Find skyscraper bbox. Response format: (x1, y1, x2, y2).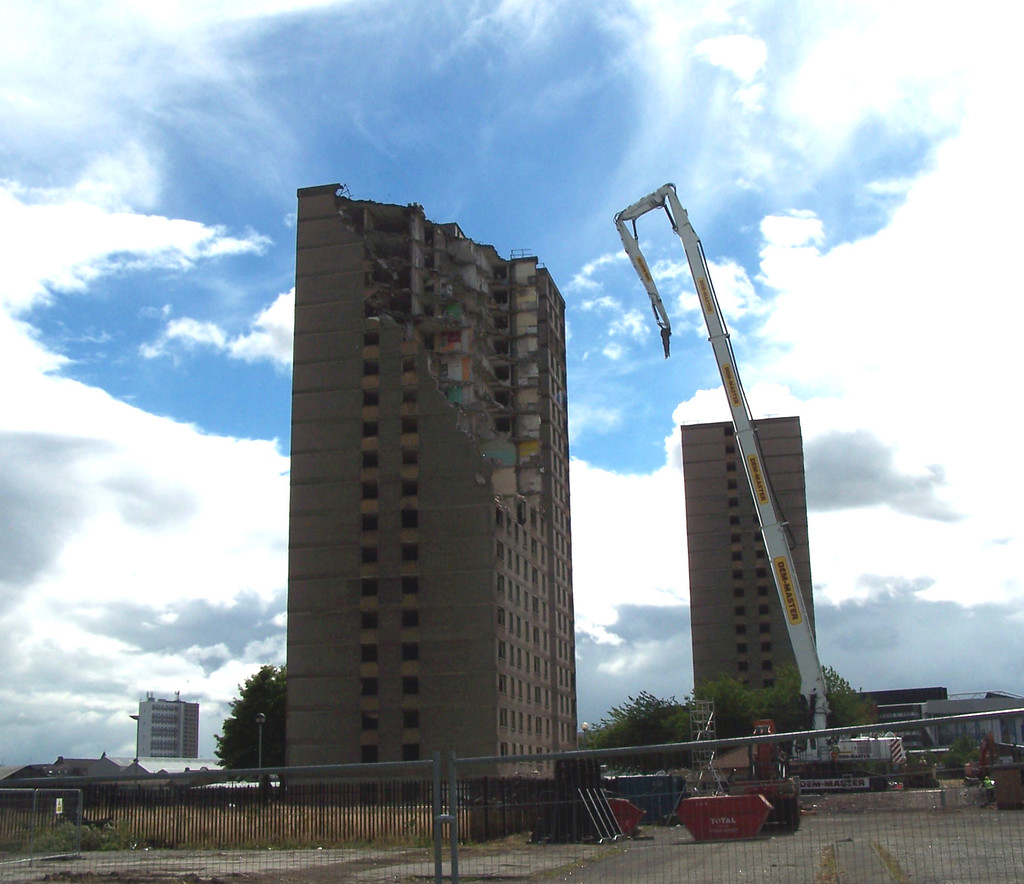
(609, 176, 840, 731).
